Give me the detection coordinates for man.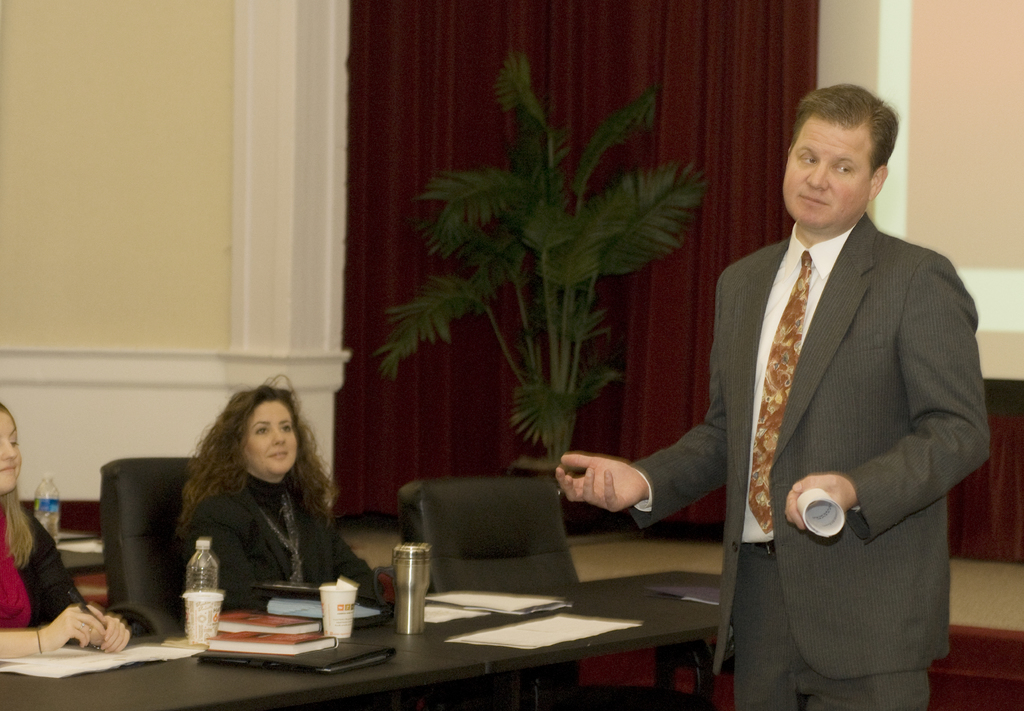
Rect(628, 70, 977, 710).
